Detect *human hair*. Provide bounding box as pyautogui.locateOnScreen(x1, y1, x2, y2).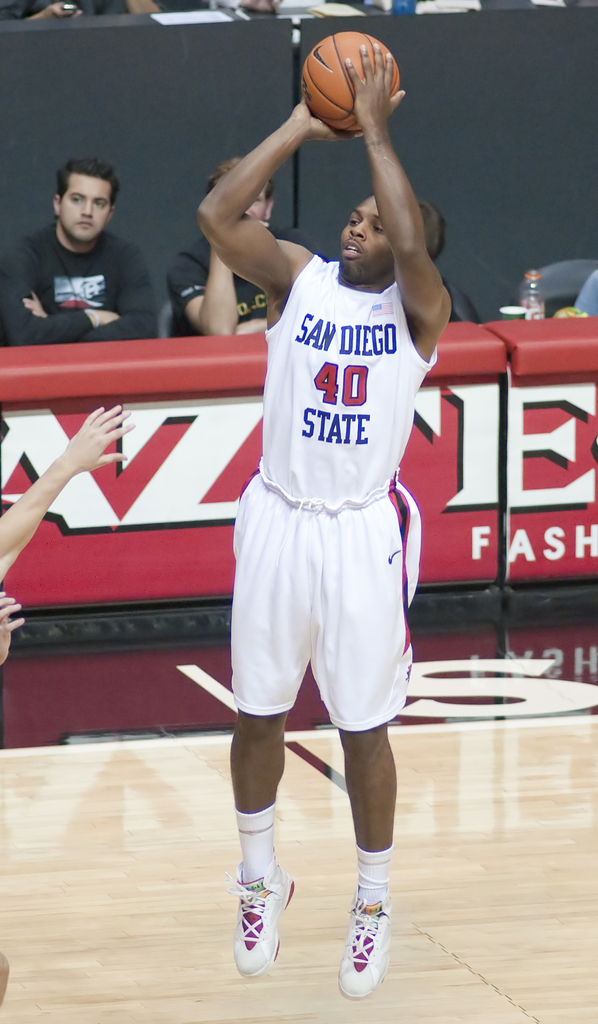
pyautogui.locateOnScreen(418, 200, 442, 254).
